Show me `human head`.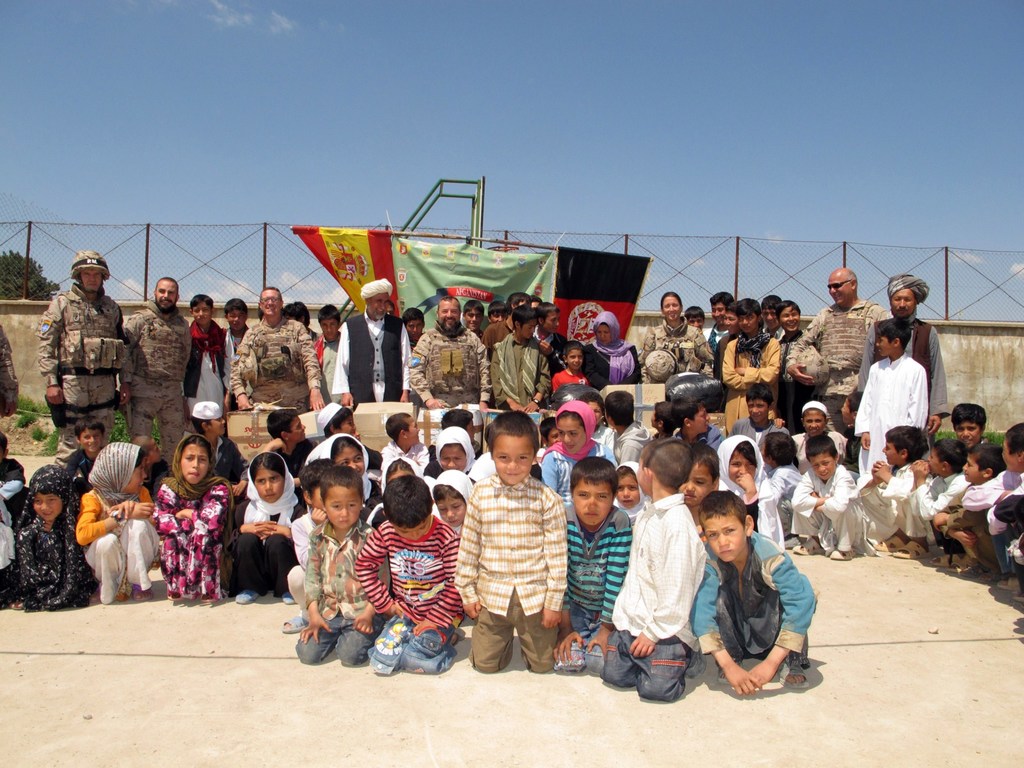
`human head` is here: {"left": 222, "top": 298, "right": 250, "bottom": 328}.
